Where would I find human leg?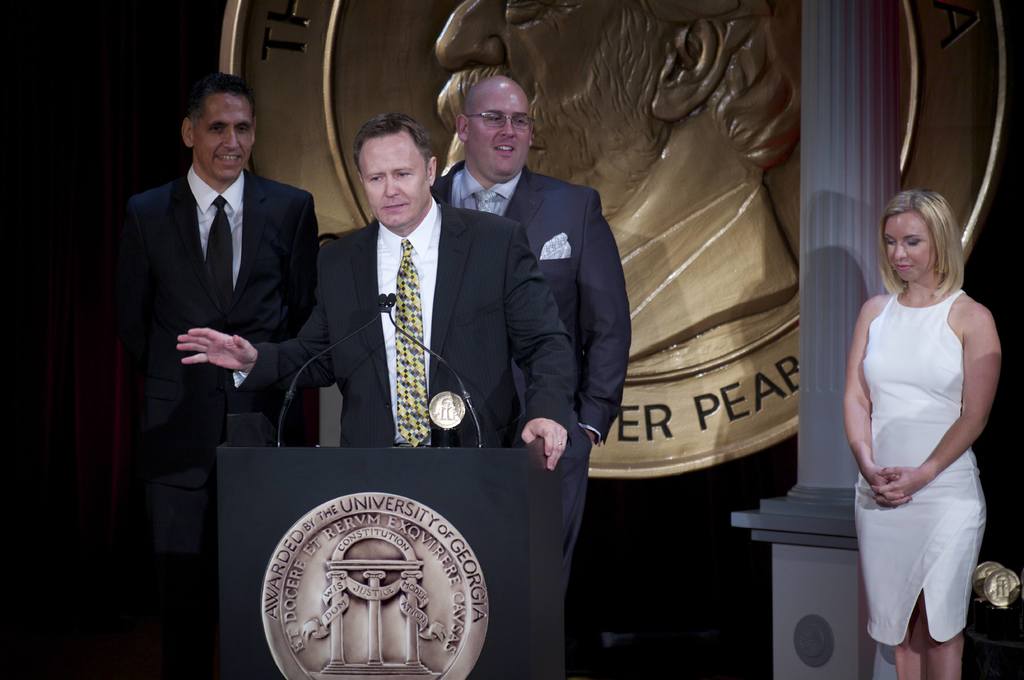
At (923, 480, 990, 679).
